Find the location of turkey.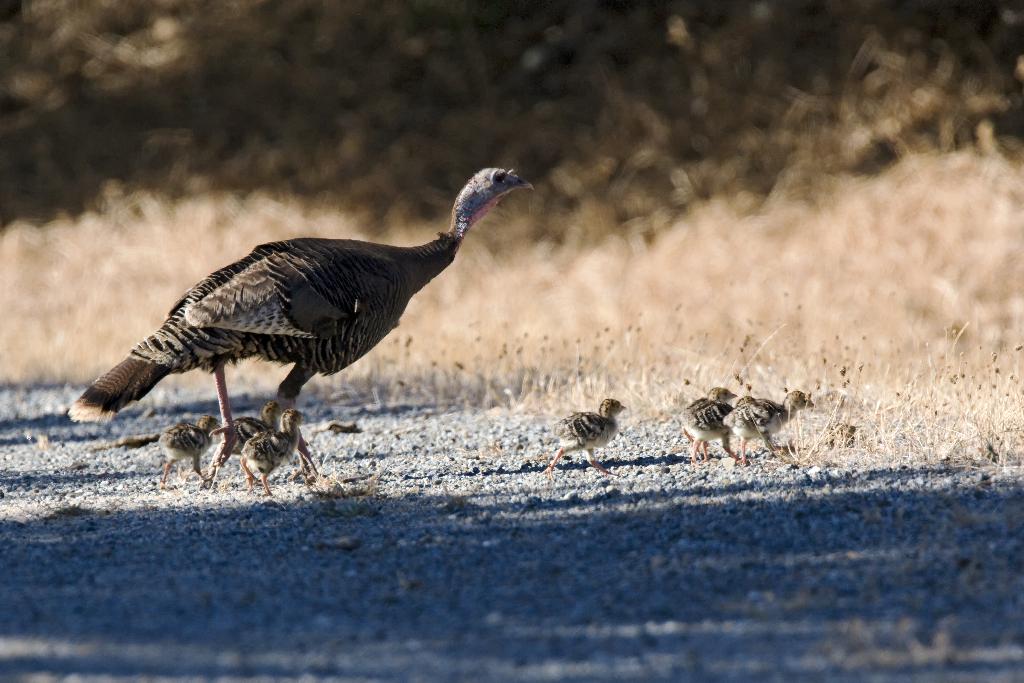
Location: (x1=205, y1=399, x2=275, y2=447).
